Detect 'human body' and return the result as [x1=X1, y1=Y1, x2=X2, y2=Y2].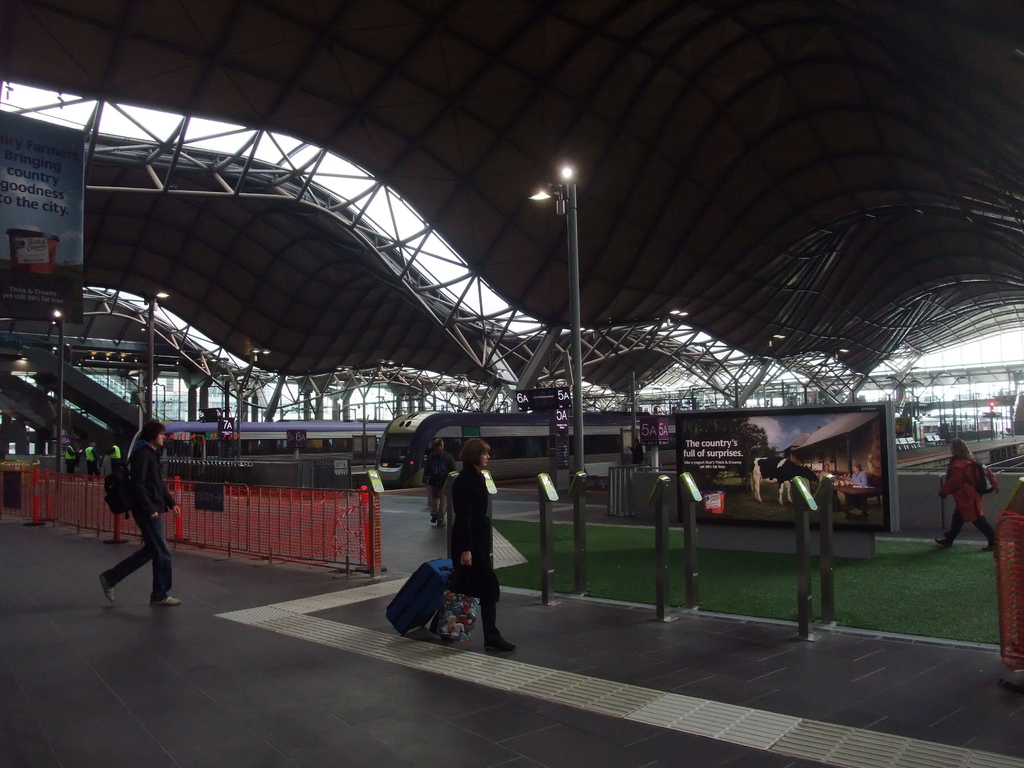
[x1=96, y1=442, x2=182, y2=605].
